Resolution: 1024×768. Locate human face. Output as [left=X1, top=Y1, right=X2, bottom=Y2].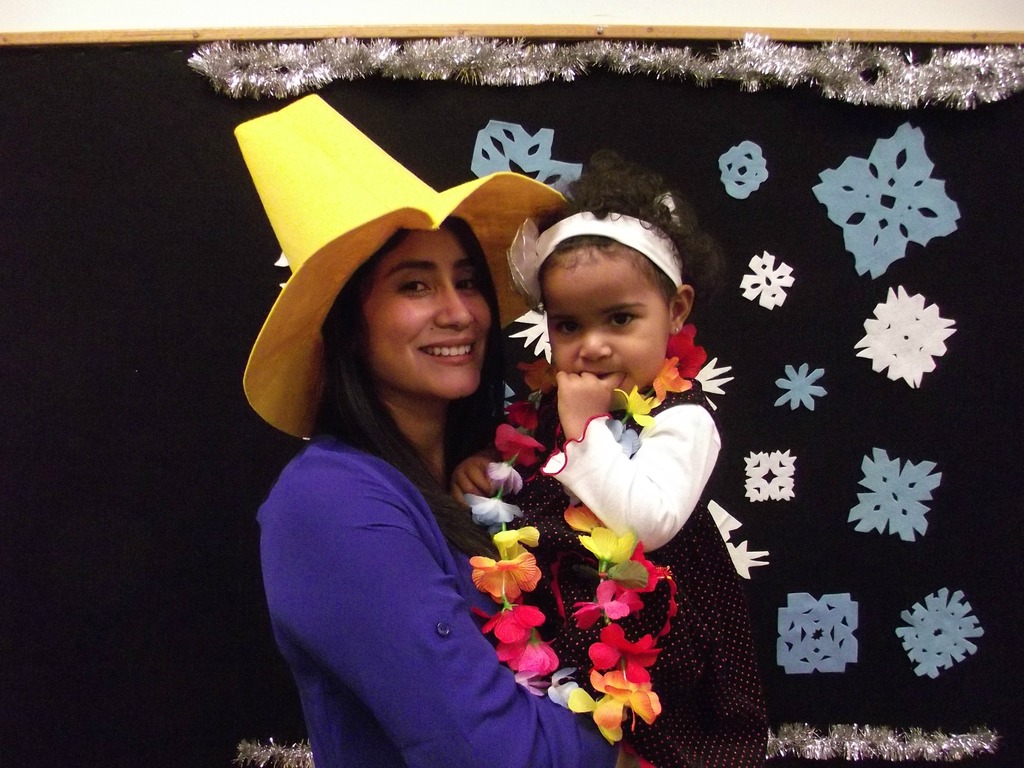
[left=360, top=225, right=492, bottom=398].
